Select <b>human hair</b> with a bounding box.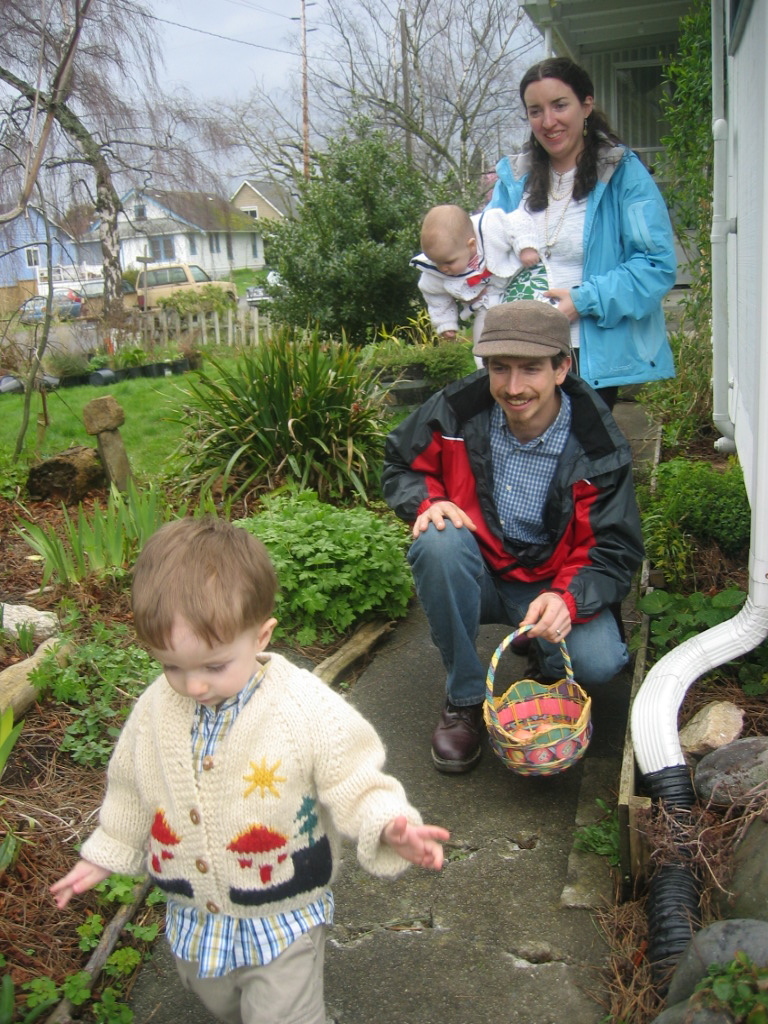
l=549, t=349, r=577, b=374.
